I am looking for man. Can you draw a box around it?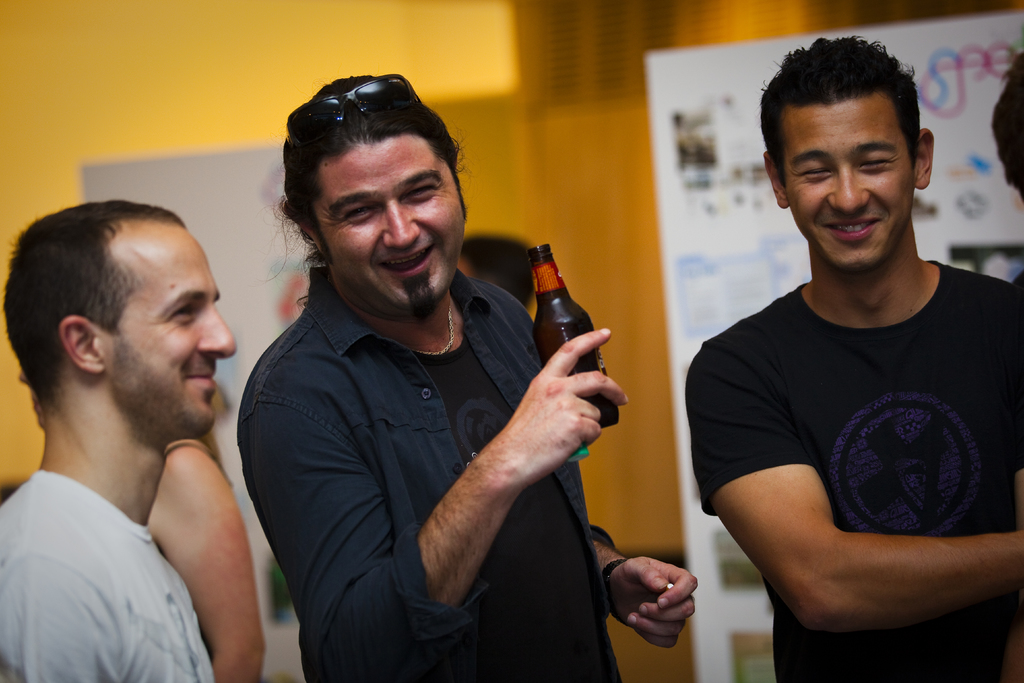
Sure, the bounding box is (left=671, top=22, right=1023, bottom=682).
